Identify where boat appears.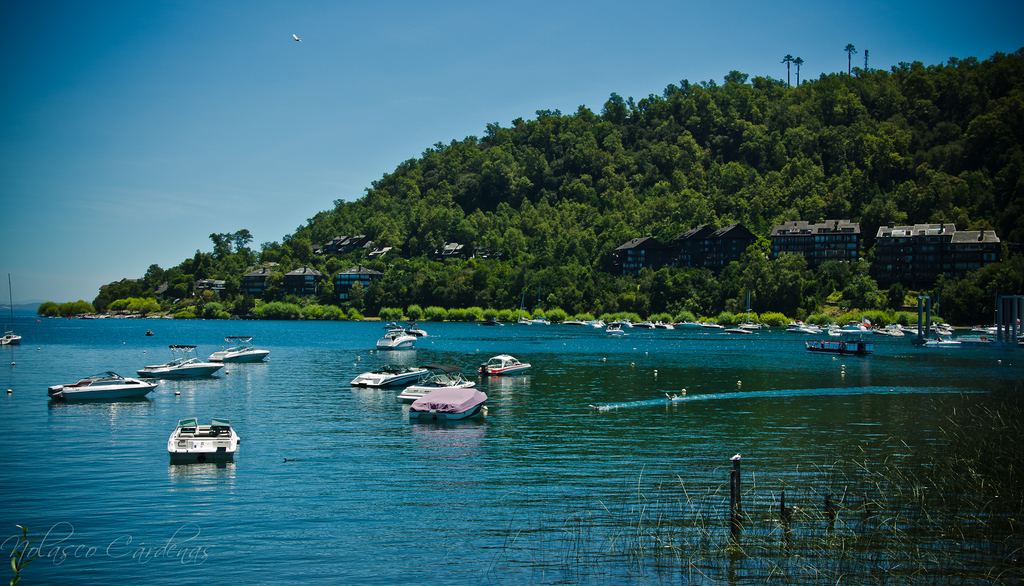
Appears at (116,314,135,319).
